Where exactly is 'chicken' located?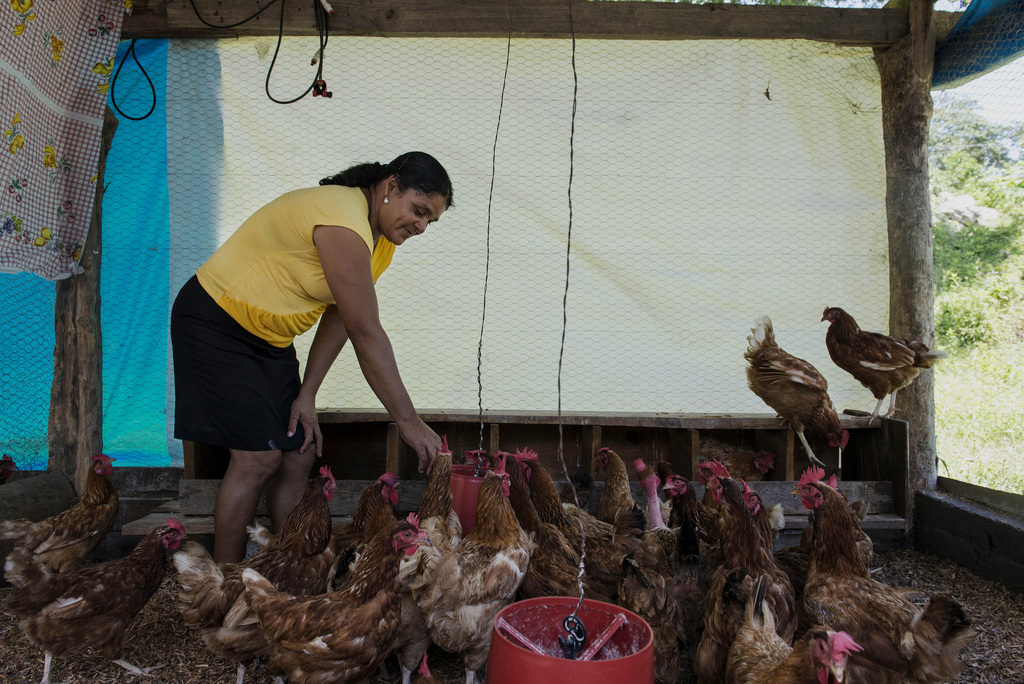
Its bounding box is detection(215, 510, 430, 683).
